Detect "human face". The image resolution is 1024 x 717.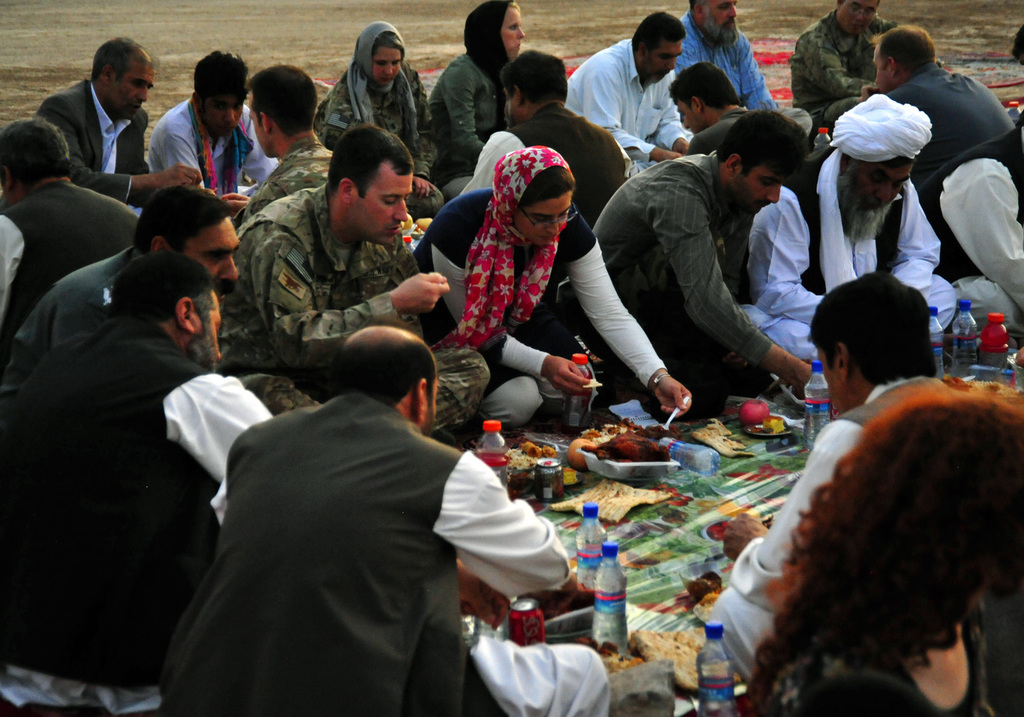
rect(834, 144, 919, 214).
